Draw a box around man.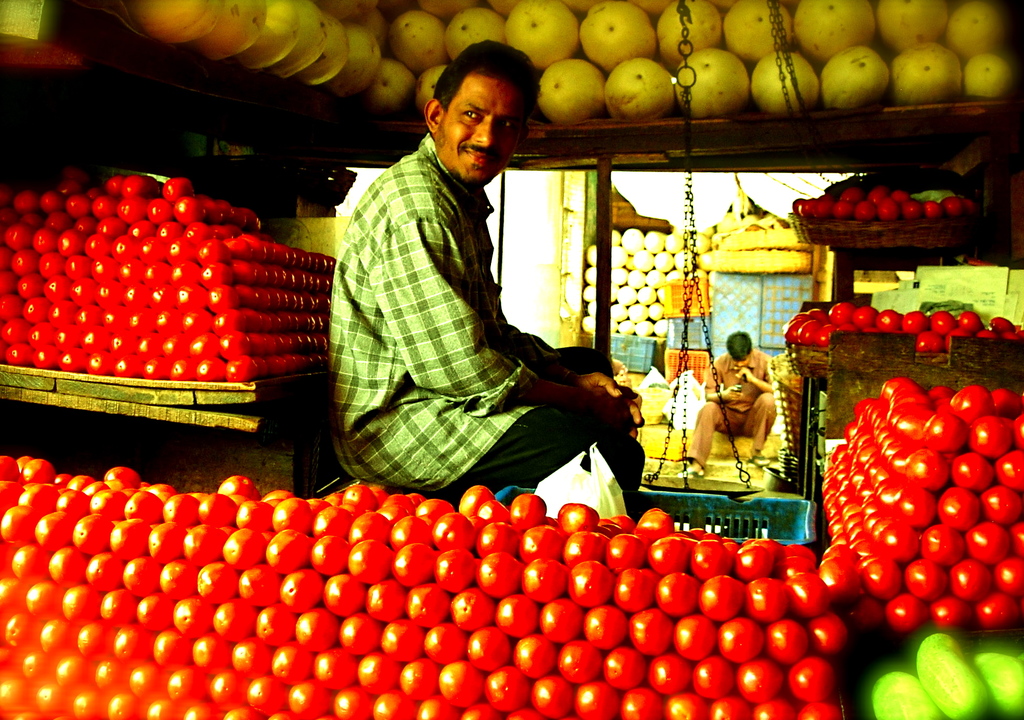
l=305, t=80, r=635, b=500.
